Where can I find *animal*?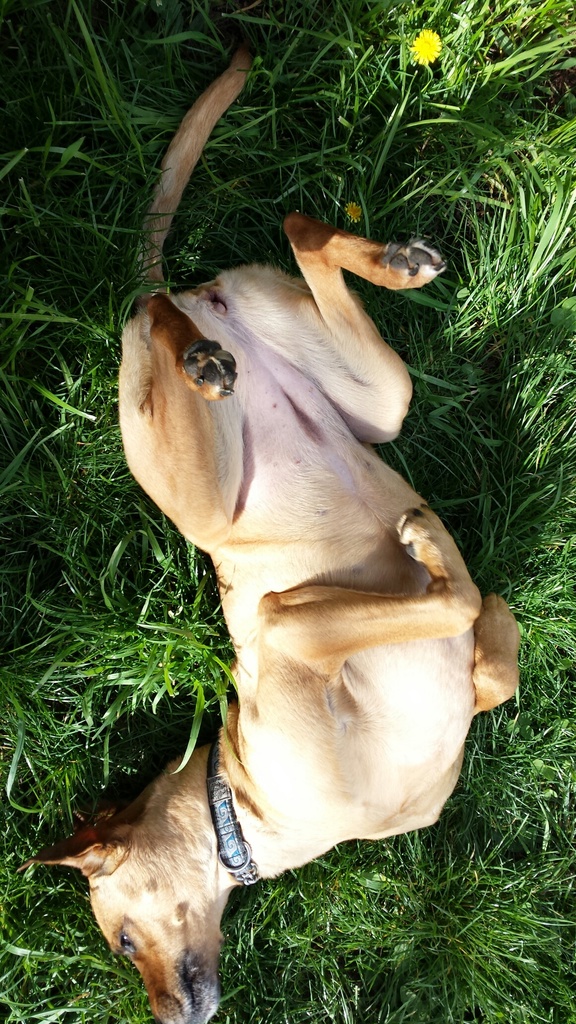
You can find it at x1=3 y1=50 x2=515 y2=1021.
